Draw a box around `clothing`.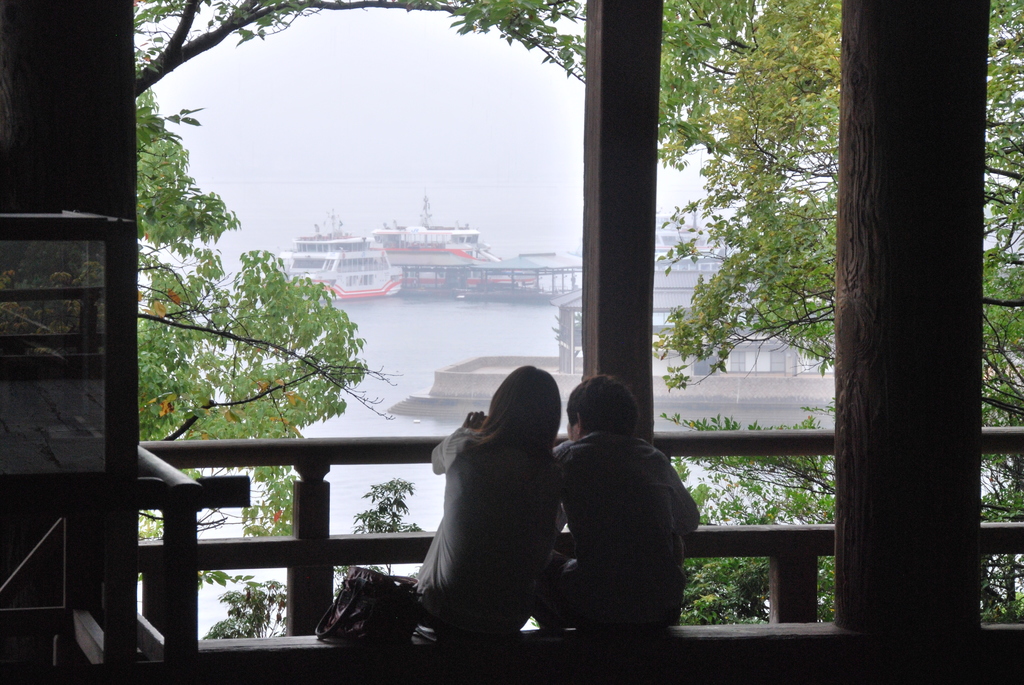
box=[411, 427, 557, 631].
